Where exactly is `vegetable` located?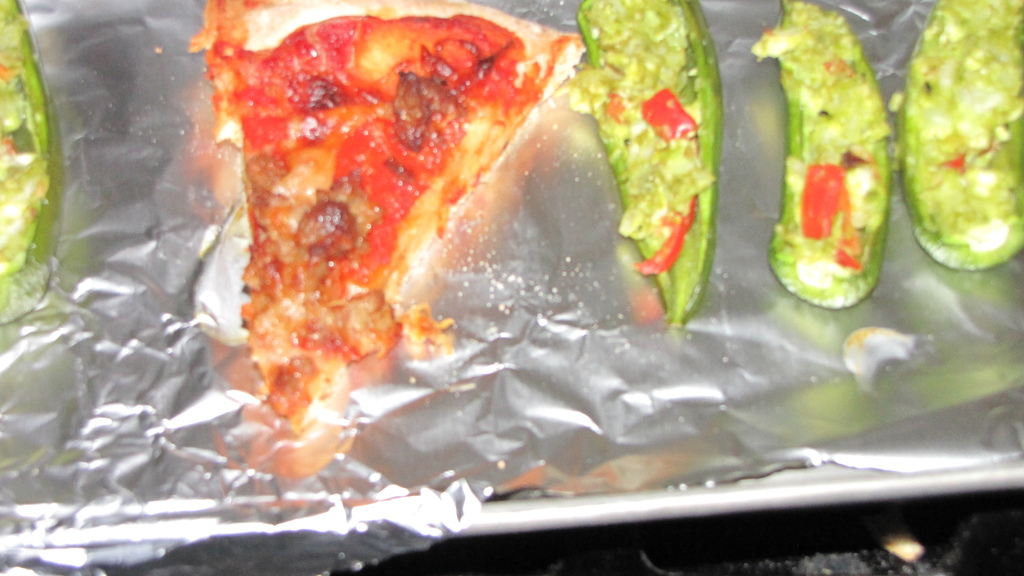
Its bounding box is box(903, 0, 1023, 272).
